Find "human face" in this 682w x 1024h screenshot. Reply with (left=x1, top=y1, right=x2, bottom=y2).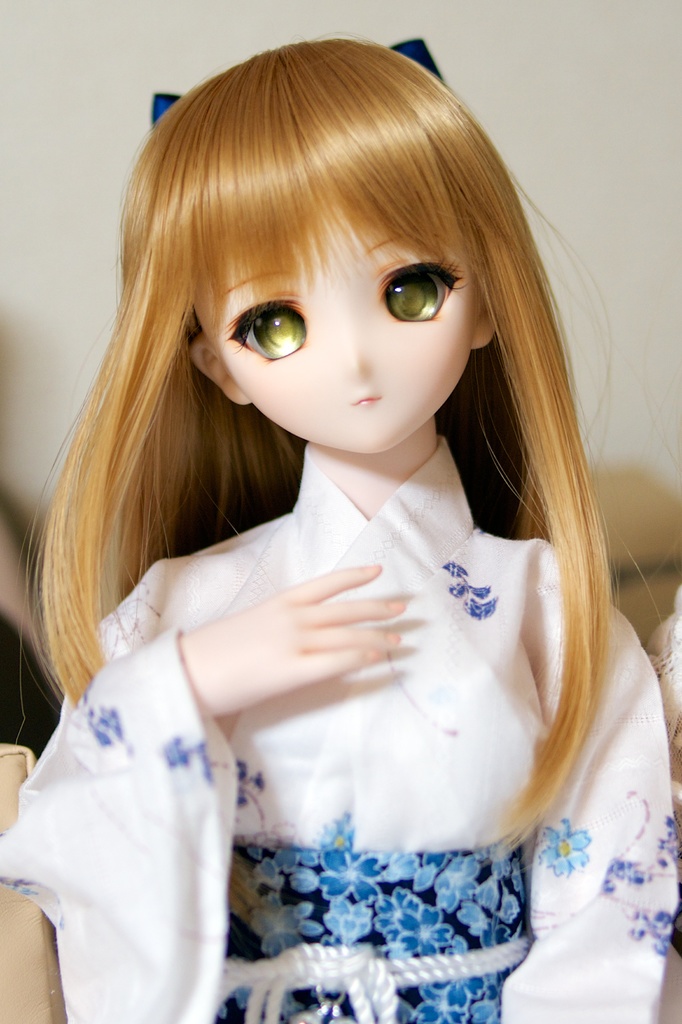
(left=174, top=159, right=490, bottom=463).
